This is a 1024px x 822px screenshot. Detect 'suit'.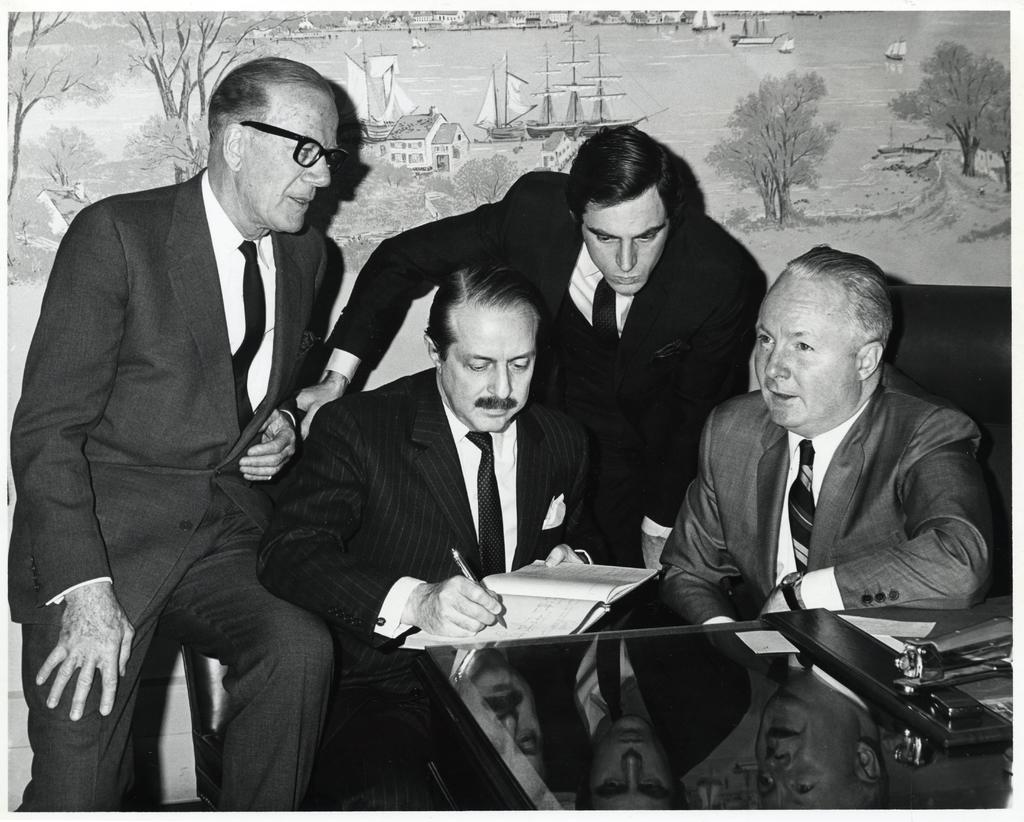
BBox(255, 368, 593, 641).
